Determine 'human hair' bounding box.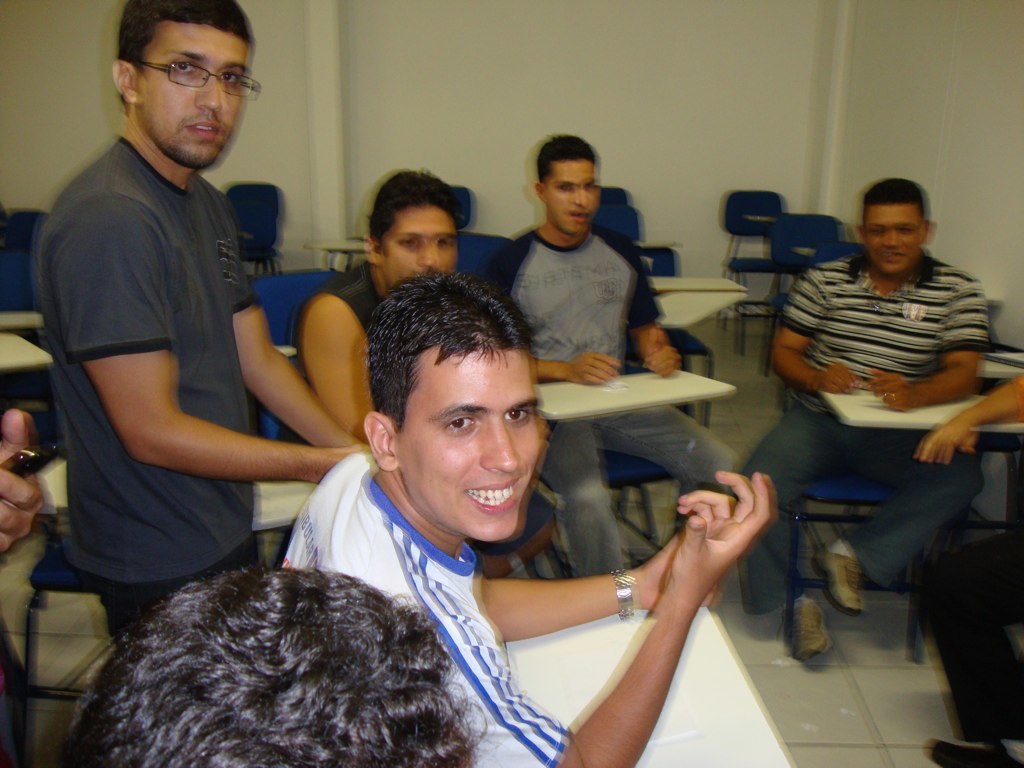
Determined: select_region(858, 171, 939, 232).
